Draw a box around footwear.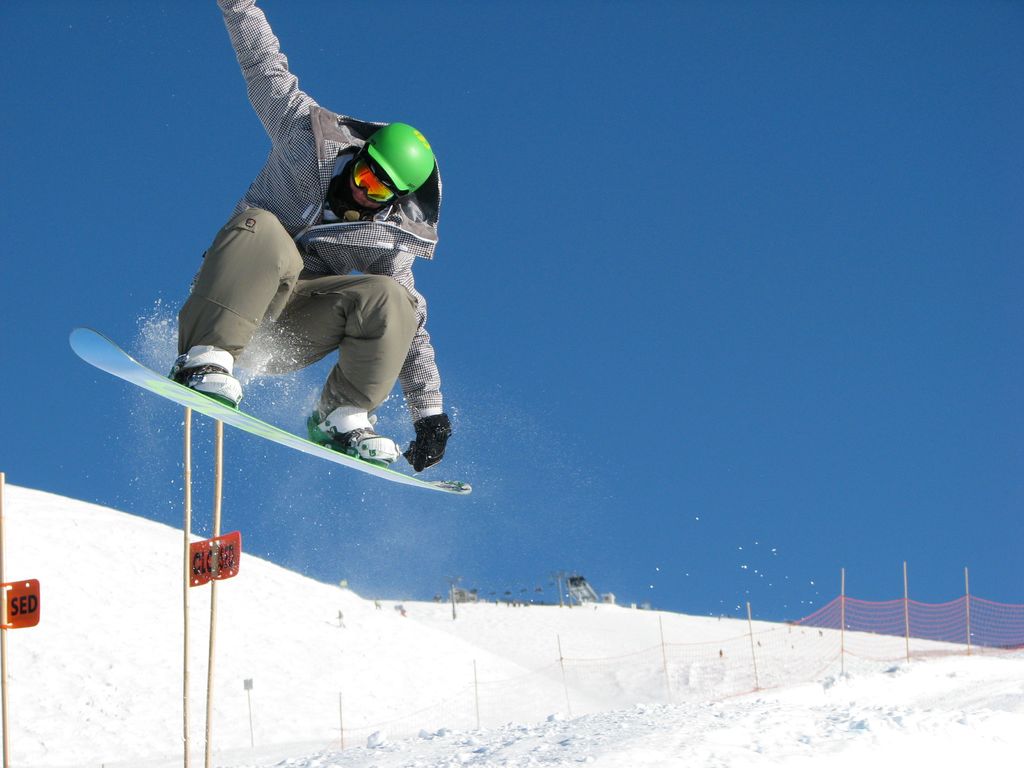
<region>305, 408, 398, 466</region>.
